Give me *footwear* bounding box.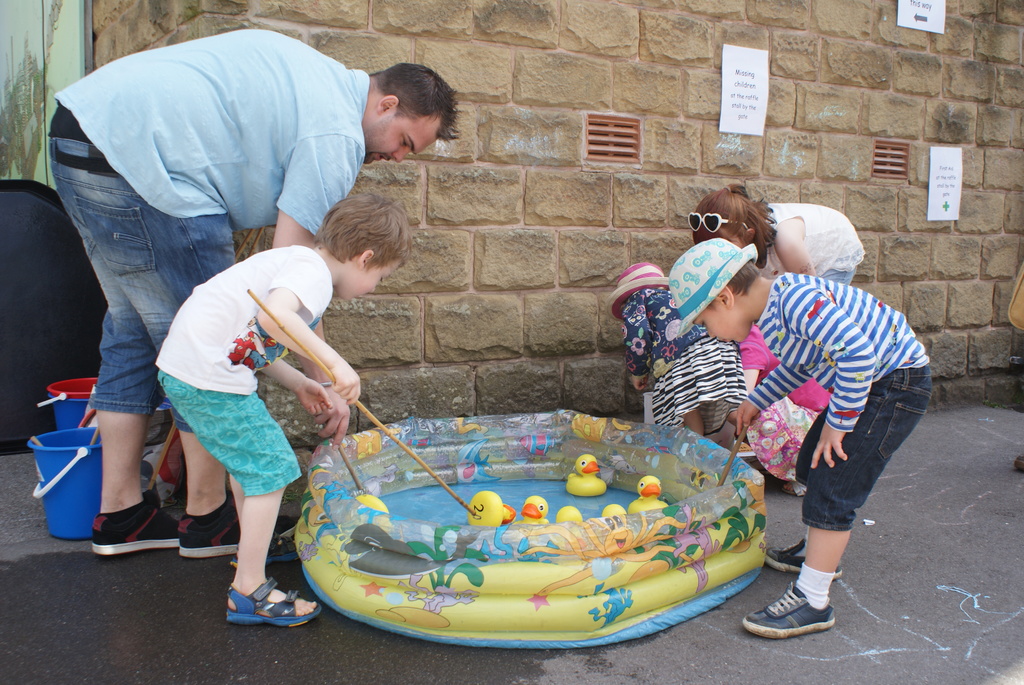
select_region(225, 572, 323, 631).
